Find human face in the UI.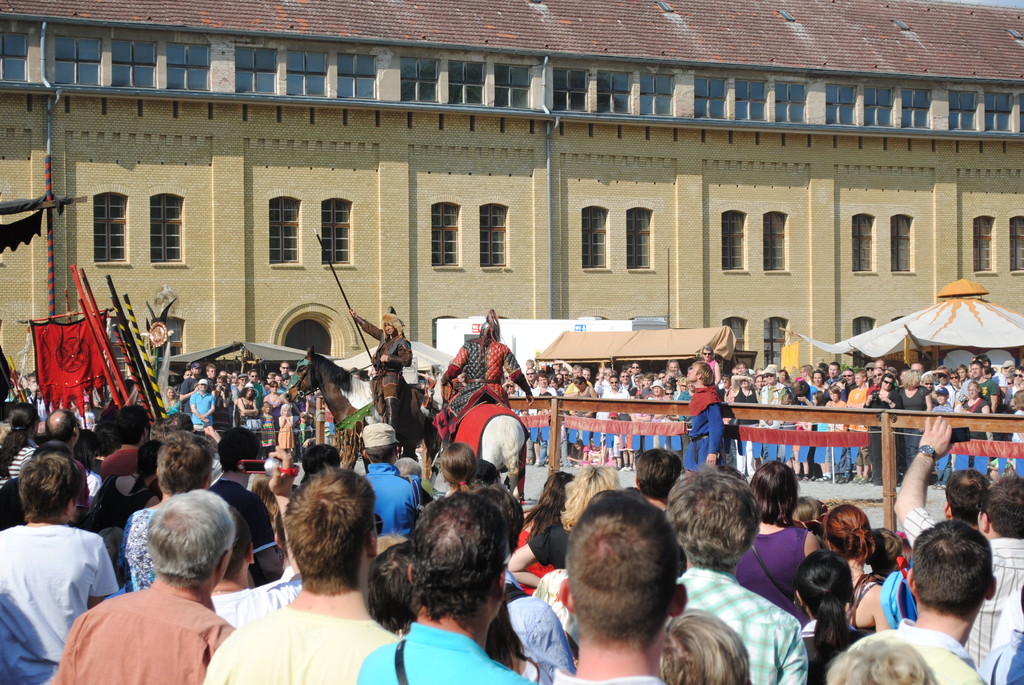
UI element at box(949, 376, 959, 384).
